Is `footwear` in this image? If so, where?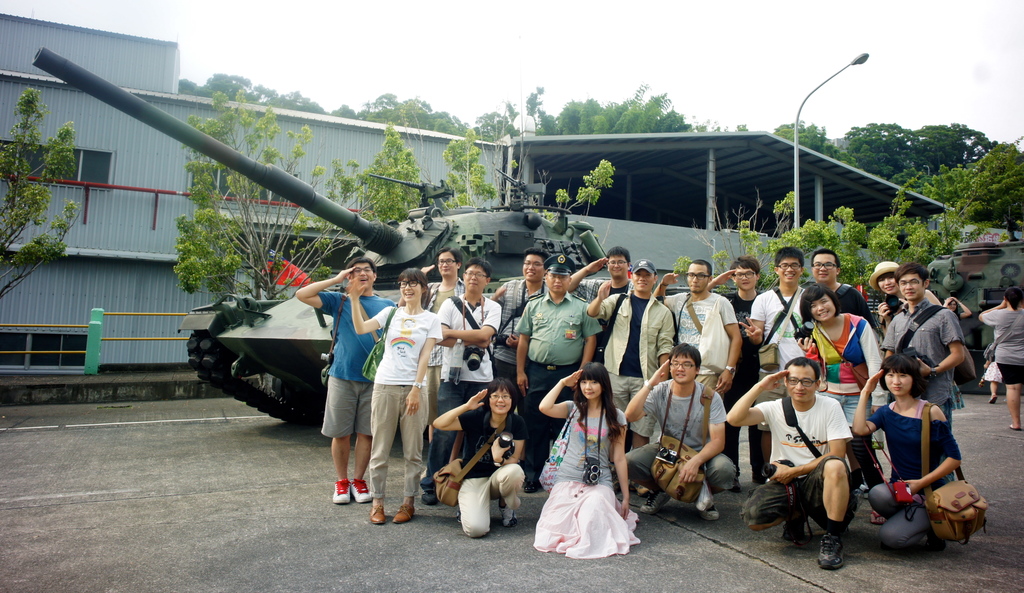
Yes, at (left=392, top=503, right=416, bottom=526).
